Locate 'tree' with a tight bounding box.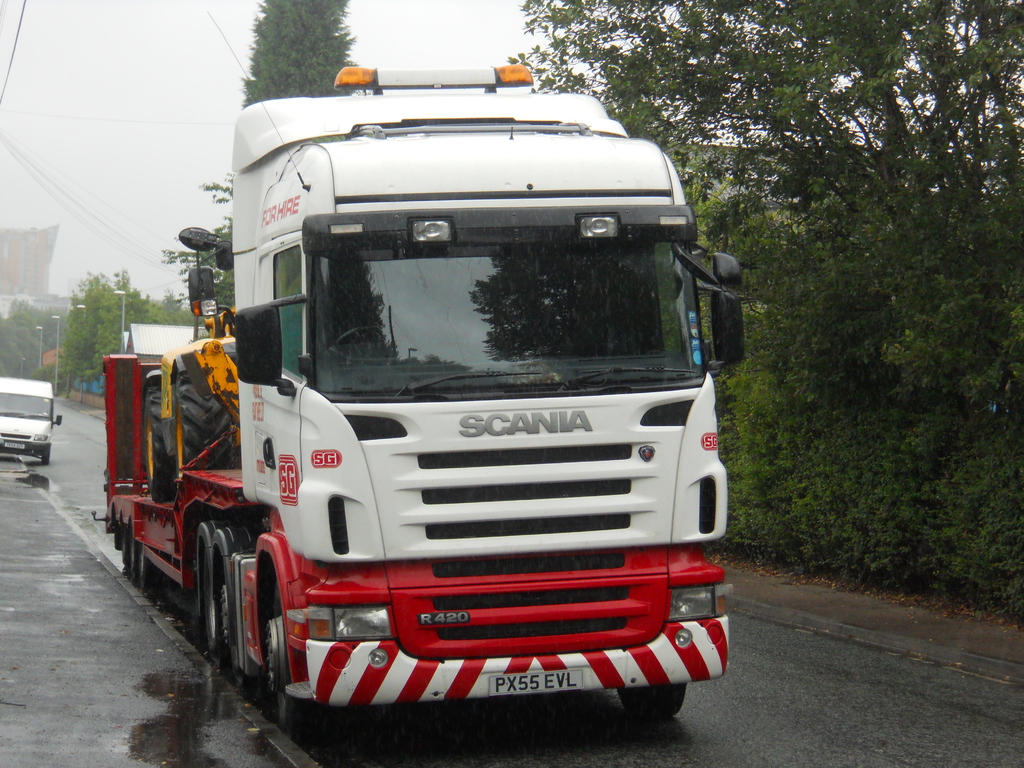
left=495, top=0, right=1017, bottom=596.
